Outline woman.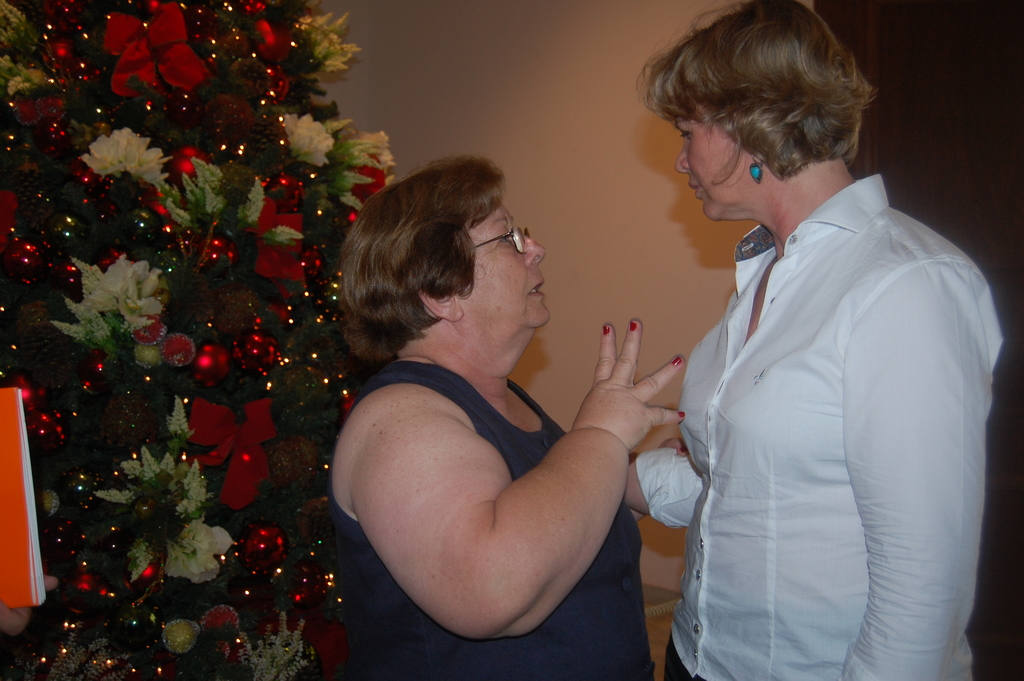
Outline: [left=314, top=154, right=673, bottom=678].
